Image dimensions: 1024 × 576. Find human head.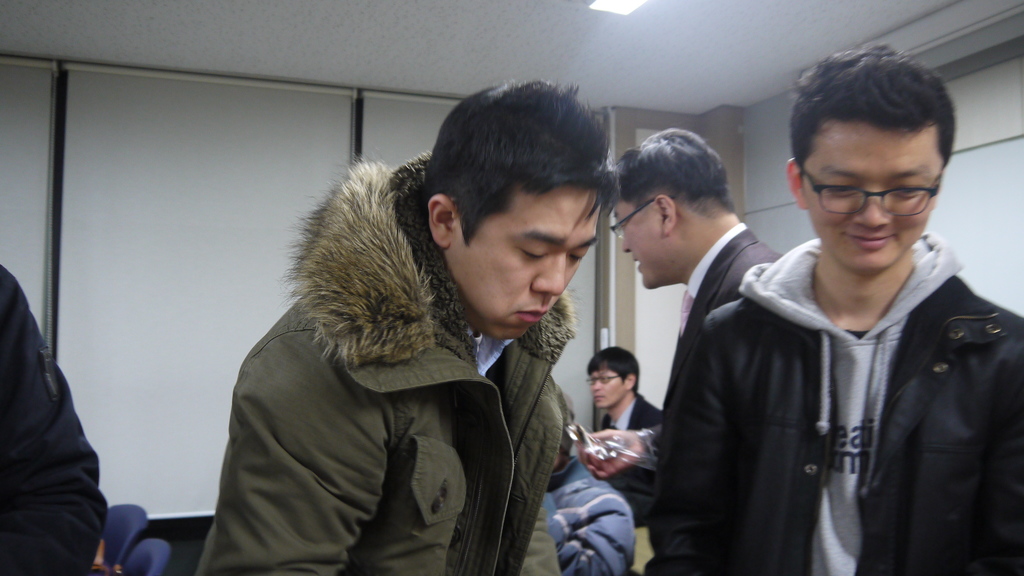
l=785, t=42, r=956, b=277.
